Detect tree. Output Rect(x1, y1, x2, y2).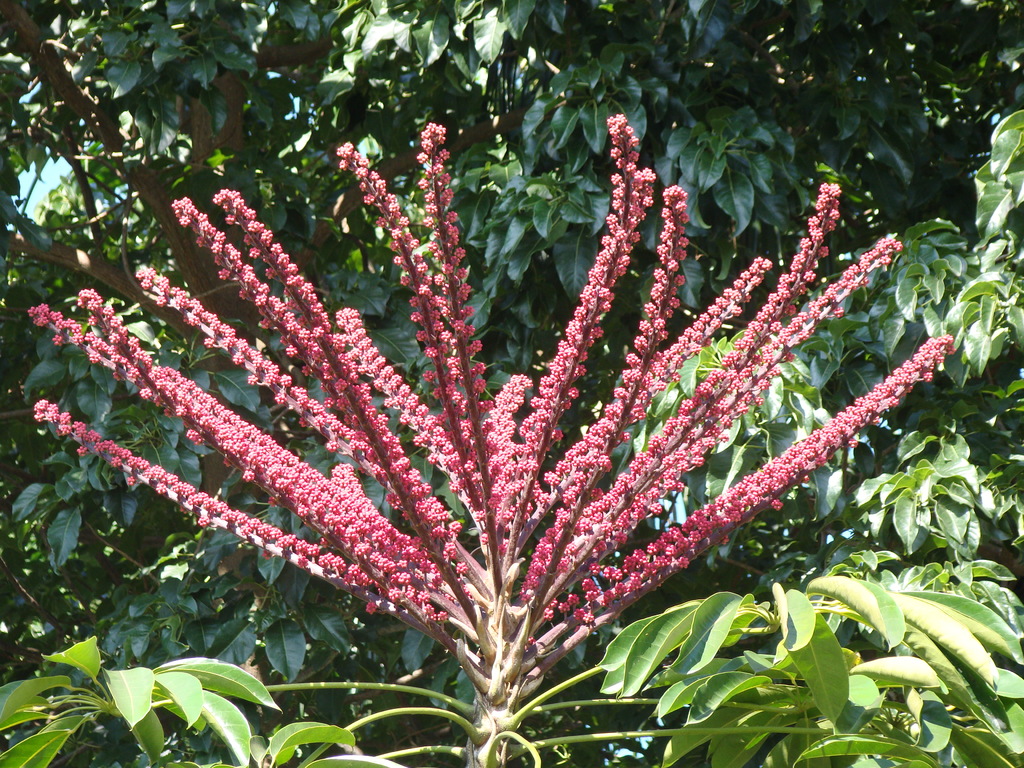
Rect(0, 0, 1023, 552).
